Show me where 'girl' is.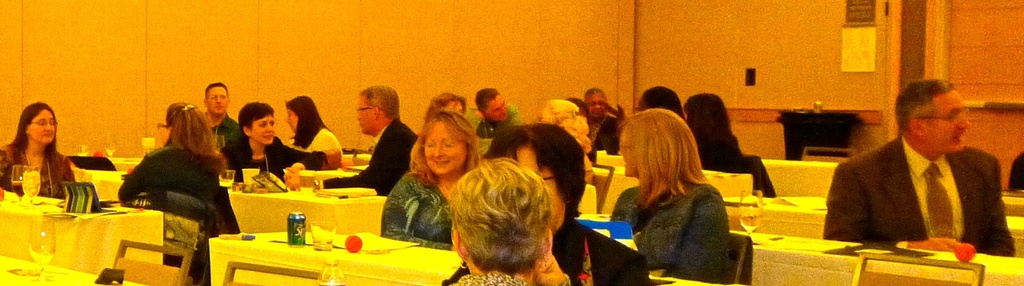
'girl' is at (611,109,731,285).
